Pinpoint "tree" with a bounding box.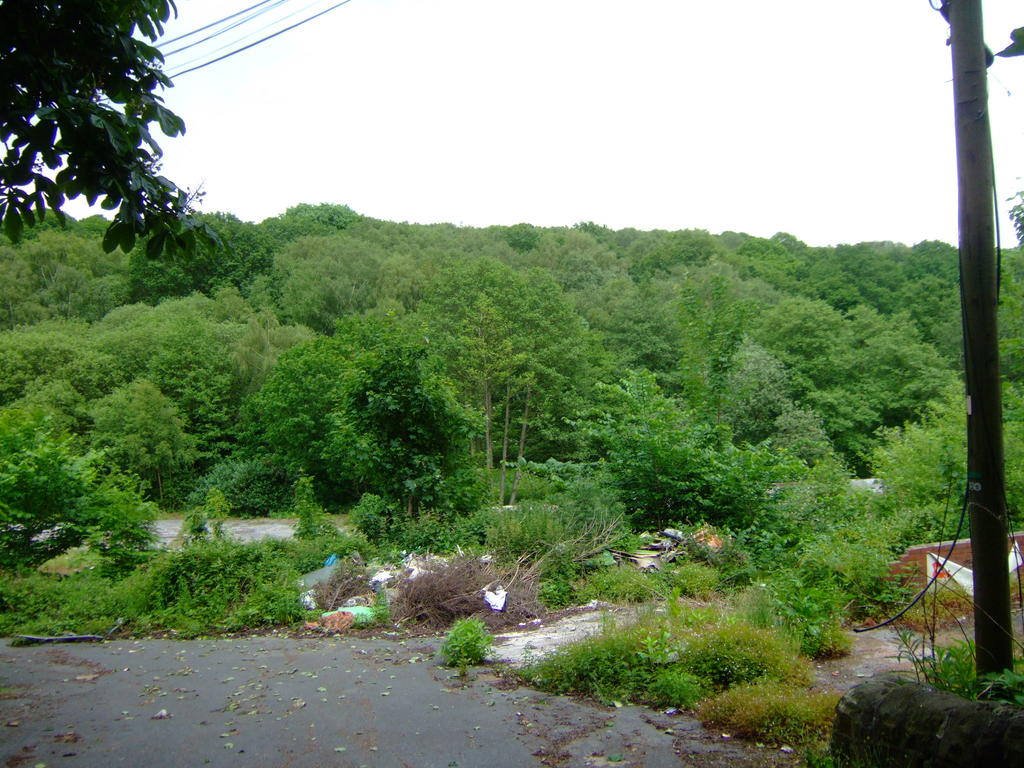
x1=0 y1=0 x2=229 y2=271.
